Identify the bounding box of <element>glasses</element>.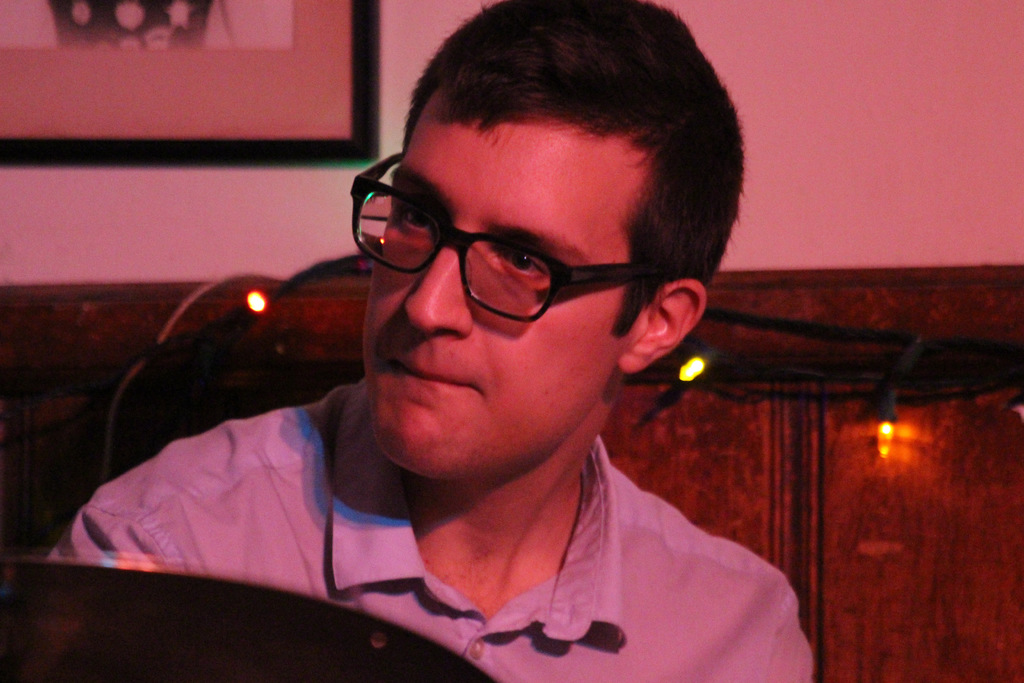
Rect(330, 158, 679, 322).
